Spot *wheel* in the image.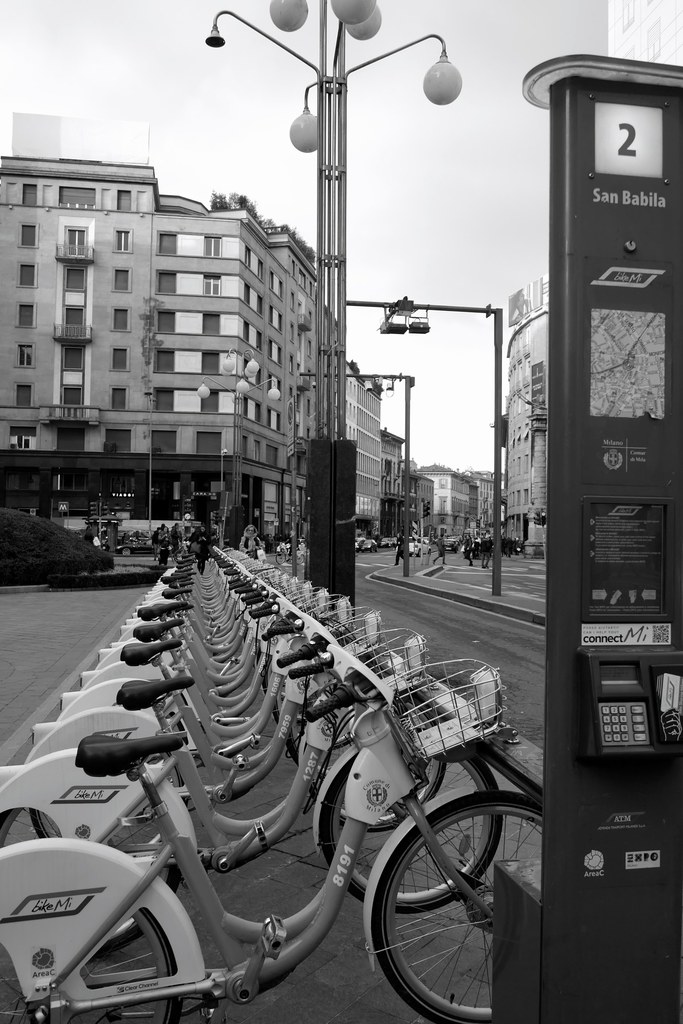
*wheel* found at bbox(382, 815, 506, 1016).
